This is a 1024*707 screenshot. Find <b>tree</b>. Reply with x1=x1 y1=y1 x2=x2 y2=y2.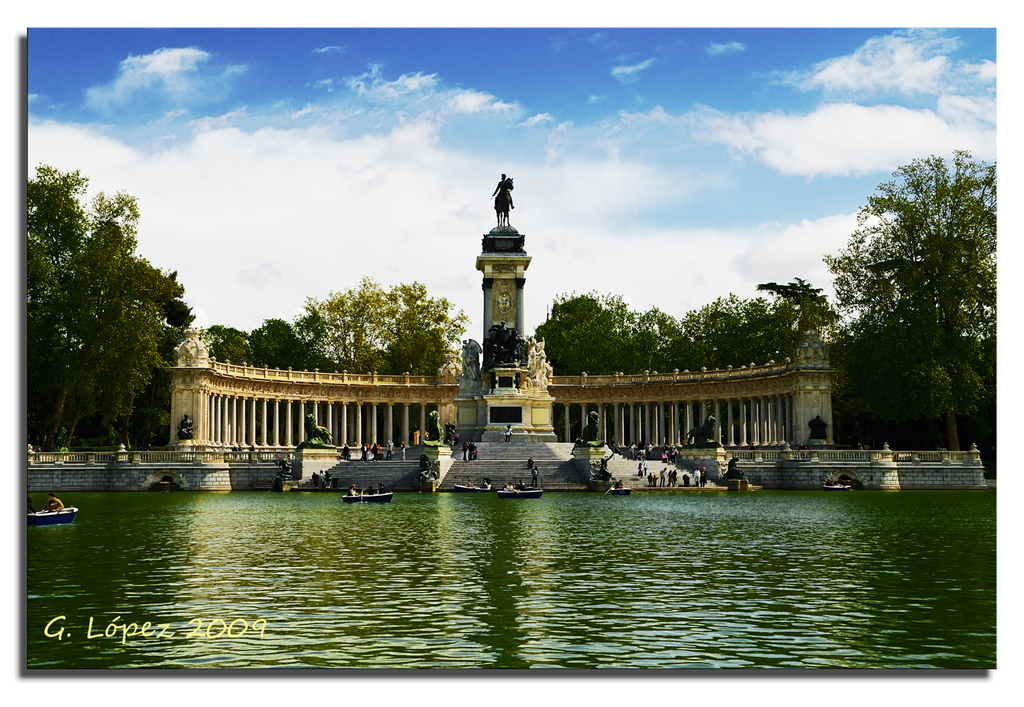
x1=682 y1=290 x2=808 y2=369.
